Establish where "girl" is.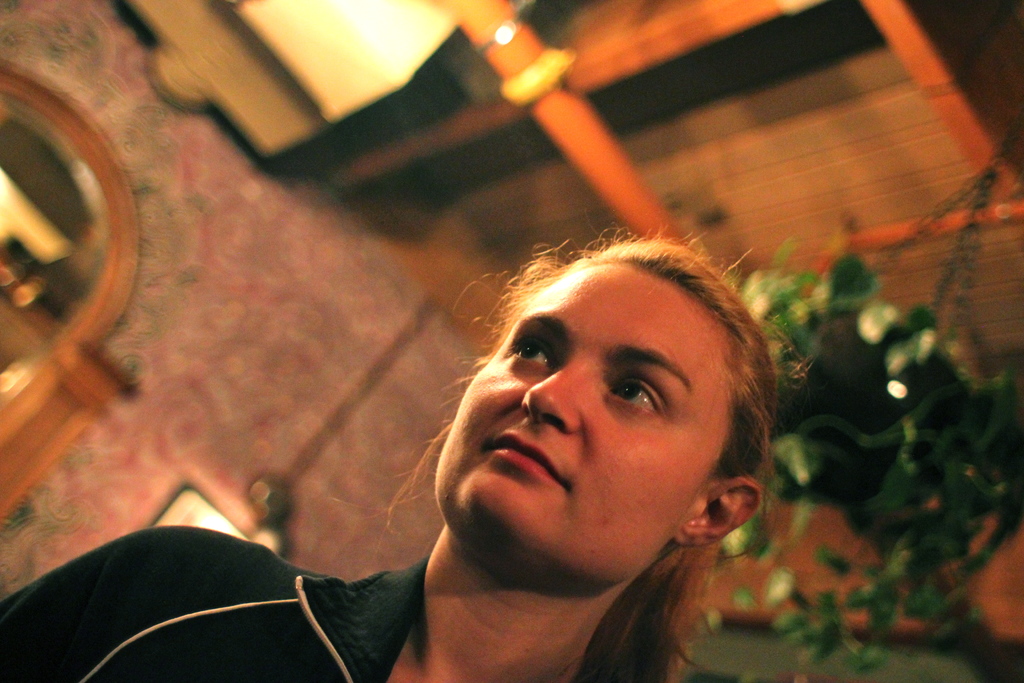
Established at (0,238,772,682).
